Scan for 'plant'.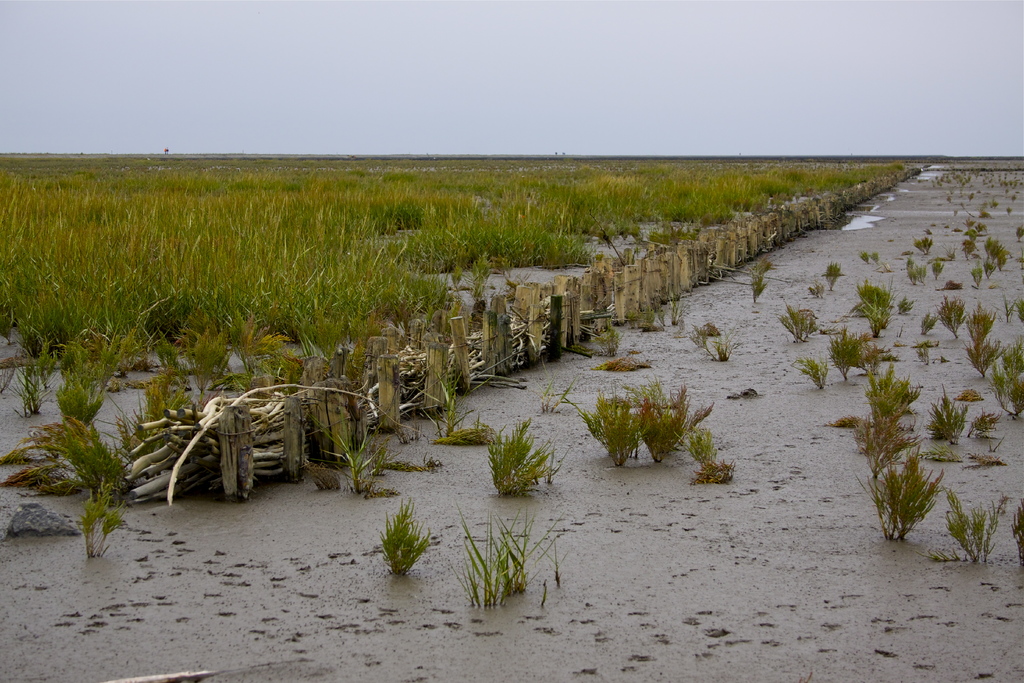
Scan result: 434 393 508 448.
